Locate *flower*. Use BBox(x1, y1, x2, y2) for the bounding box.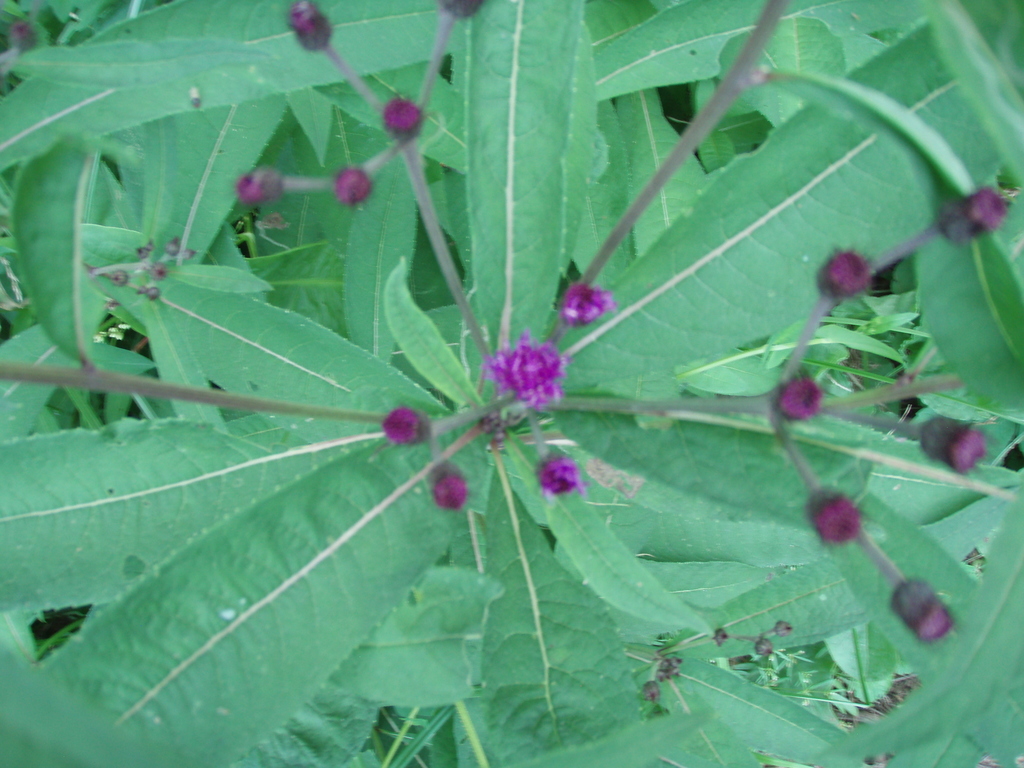
BBox(480, 331, 566, 415).
